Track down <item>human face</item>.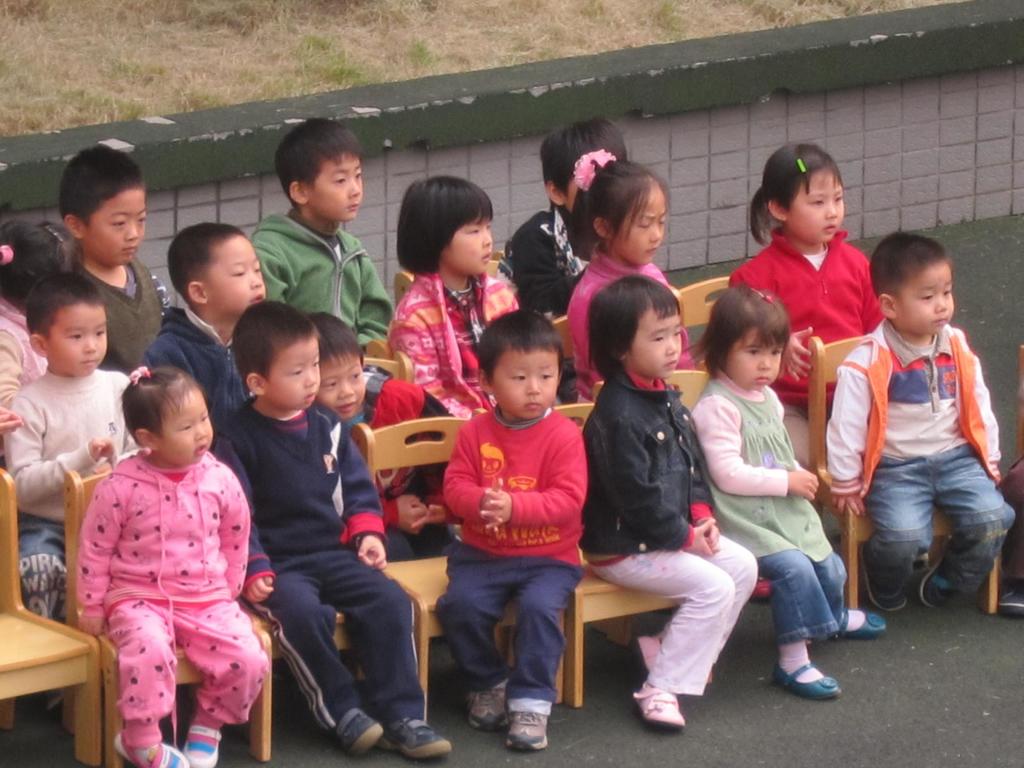
Tracked to [left=900, top=271, right=956, bottom=335].
